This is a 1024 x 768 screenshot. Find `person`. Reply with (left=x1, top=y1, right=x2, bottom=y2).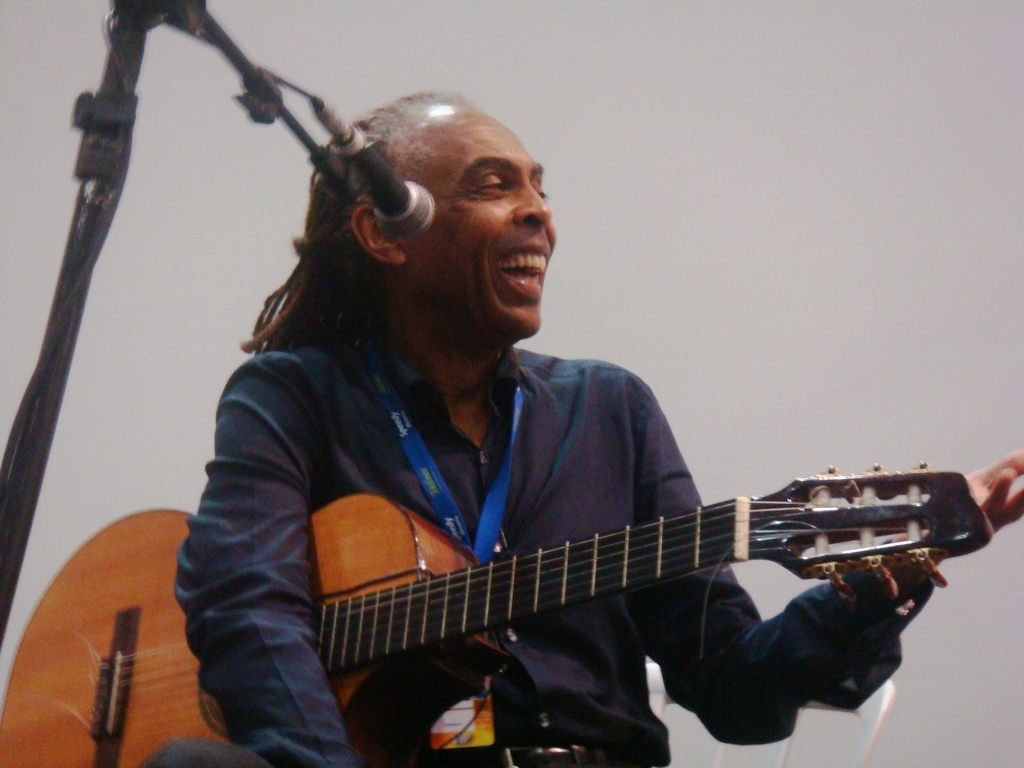
(left=153, top=86, right=957, bottom=763).
